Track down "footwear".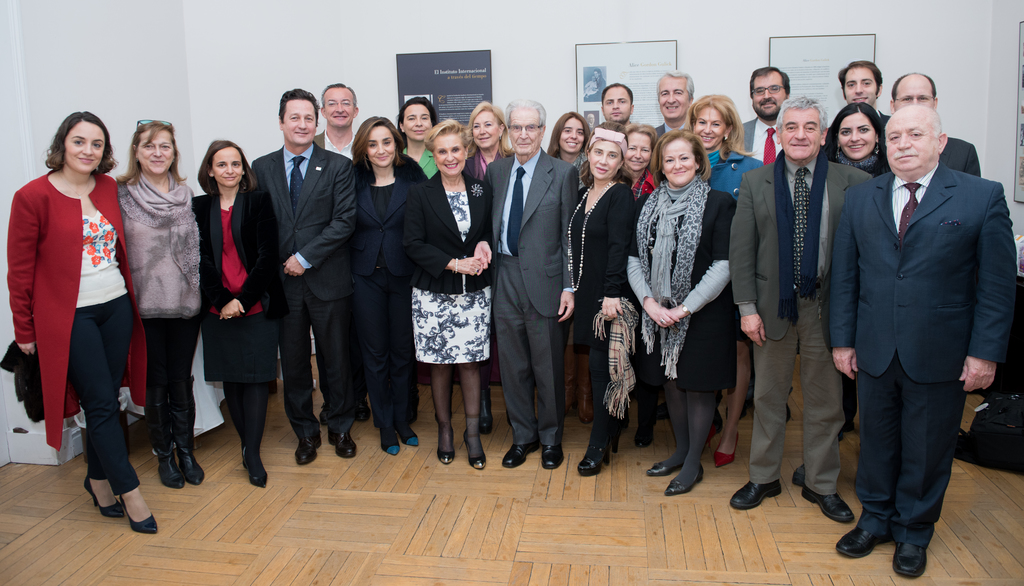
Tracked to 580 448 609 473.
